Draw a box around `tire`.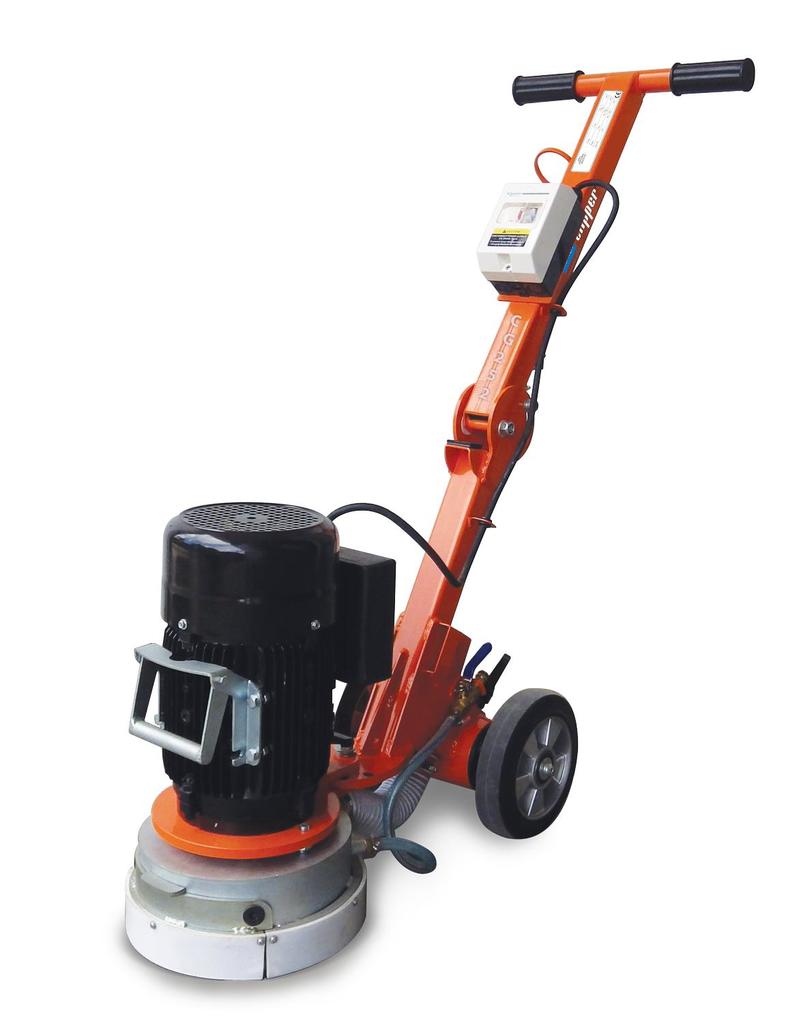
{"x1": 458, "y1": 683, "x2": 579, "y2": 855}.
